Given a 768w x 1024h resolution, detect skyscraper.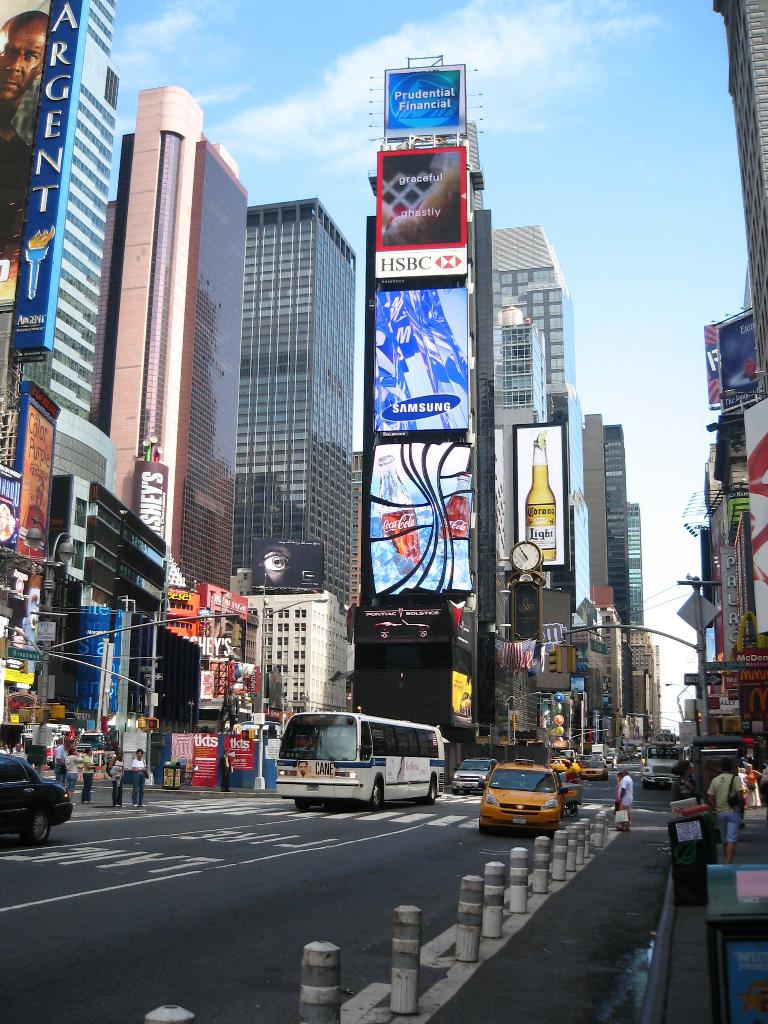
79:81:238:626.
